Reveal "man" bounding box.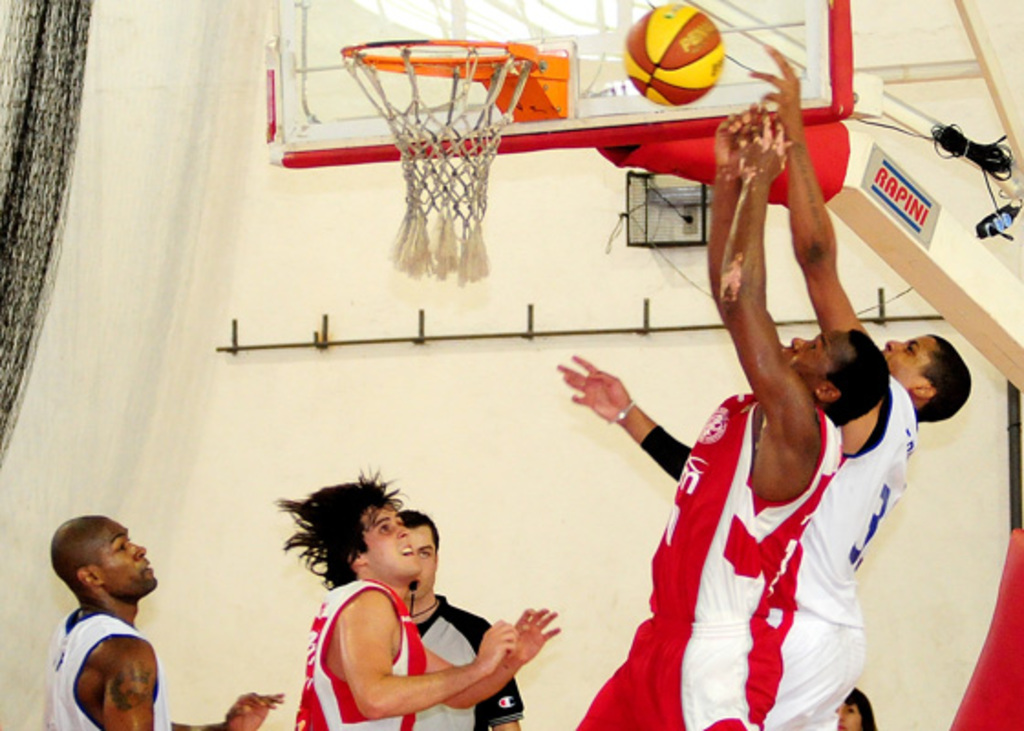
Revealed: <box>556,42,971,729</box>.
